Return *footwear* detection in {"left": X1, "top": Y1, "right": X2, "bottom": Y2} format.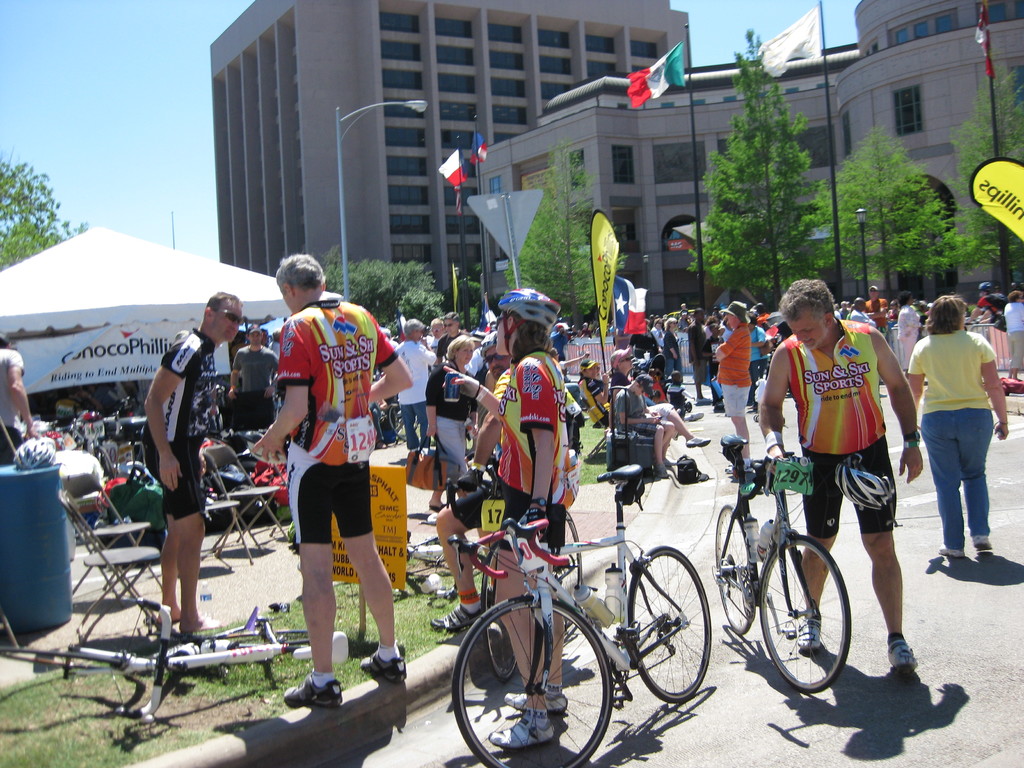
{"left": 685, "top": 433, "right": 709, "bottom": 445}.
